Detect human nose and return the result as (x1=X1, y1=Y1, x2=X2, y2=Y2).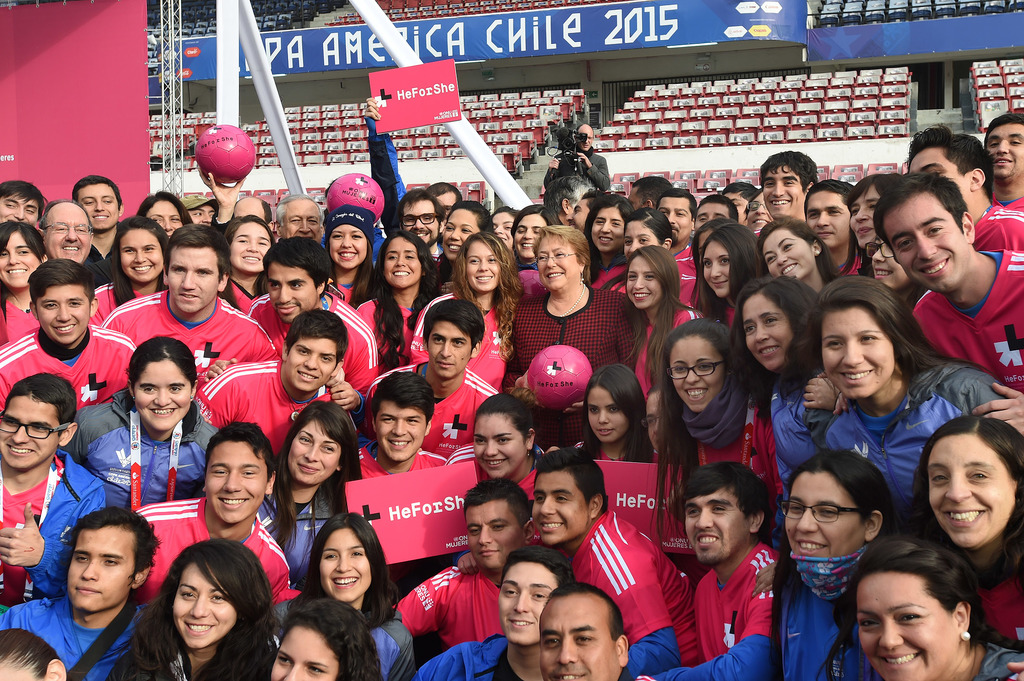
(x1=544, y1=258, x2=557, y2=270).
